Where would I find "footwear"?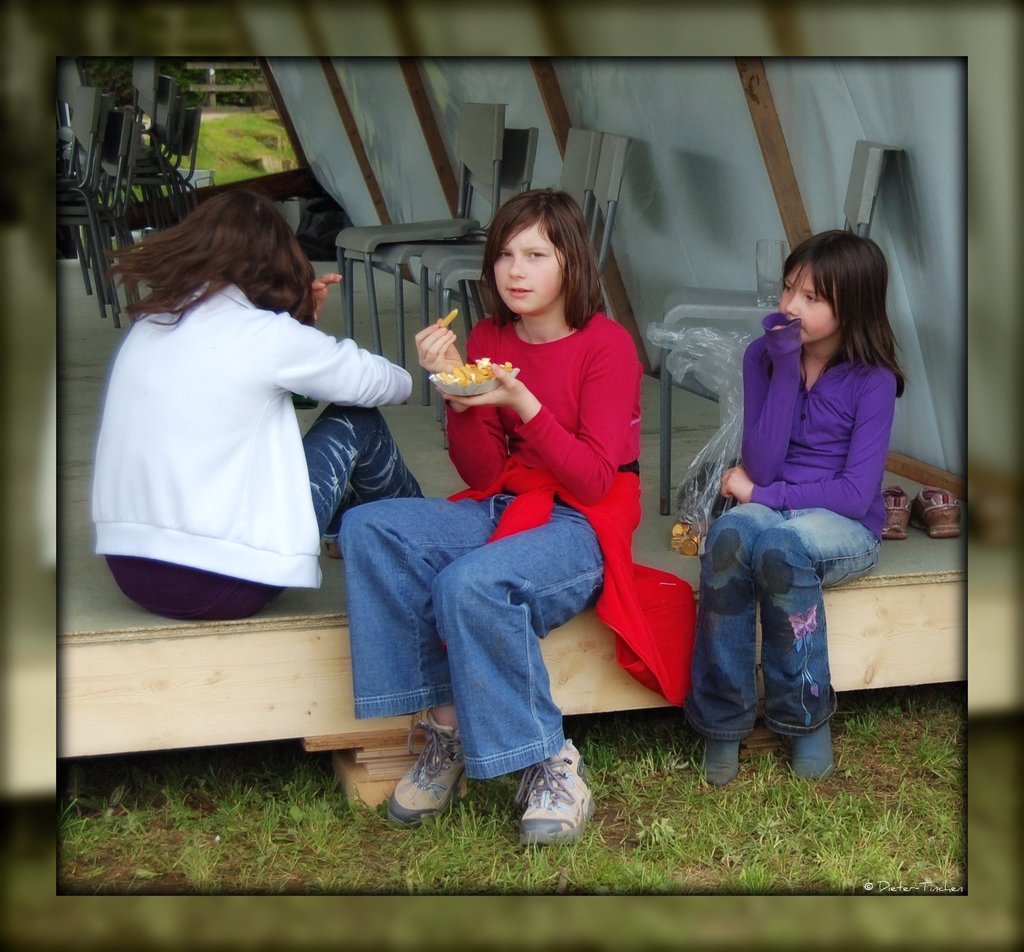
At 507 741 595 848.
